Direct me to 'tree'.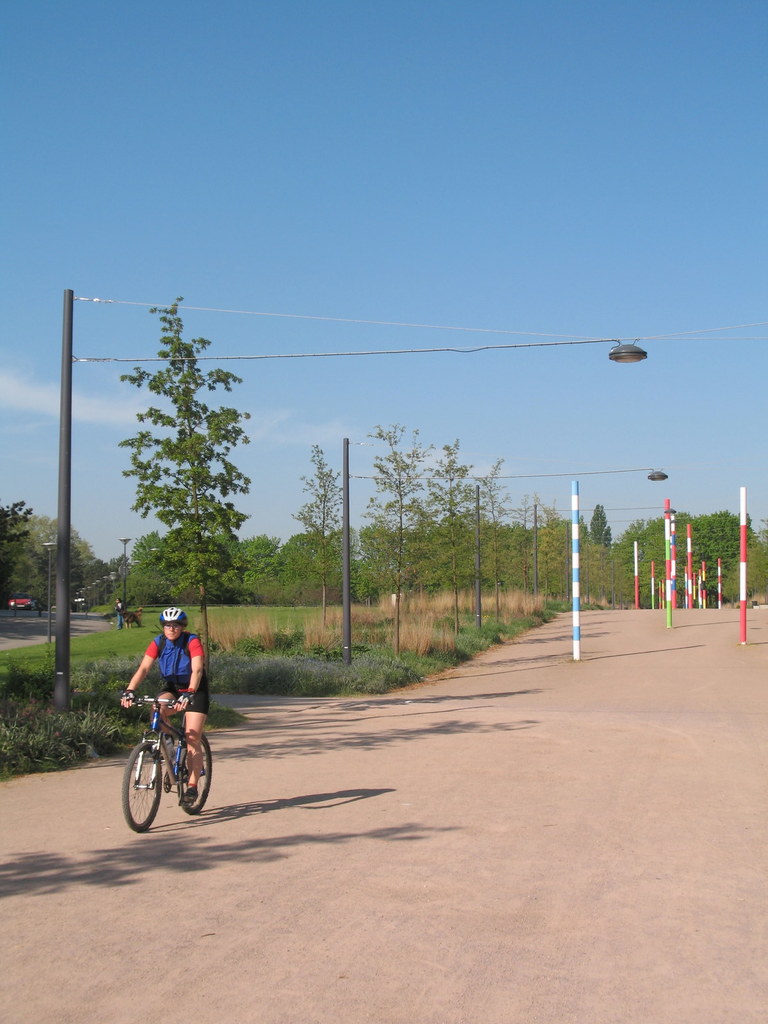
Direction: {"left": 541, "top": 490, "right": 576, "bottom": 623}.
